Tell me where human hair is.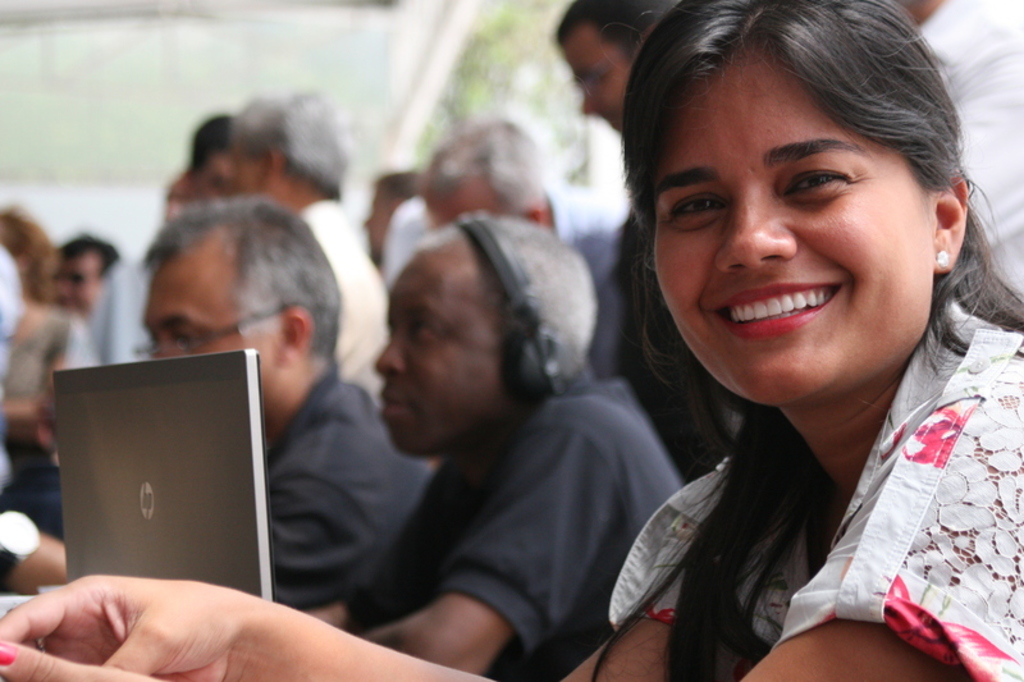
human hair is at x1=136 y1=193 x2=346 y2=365.
